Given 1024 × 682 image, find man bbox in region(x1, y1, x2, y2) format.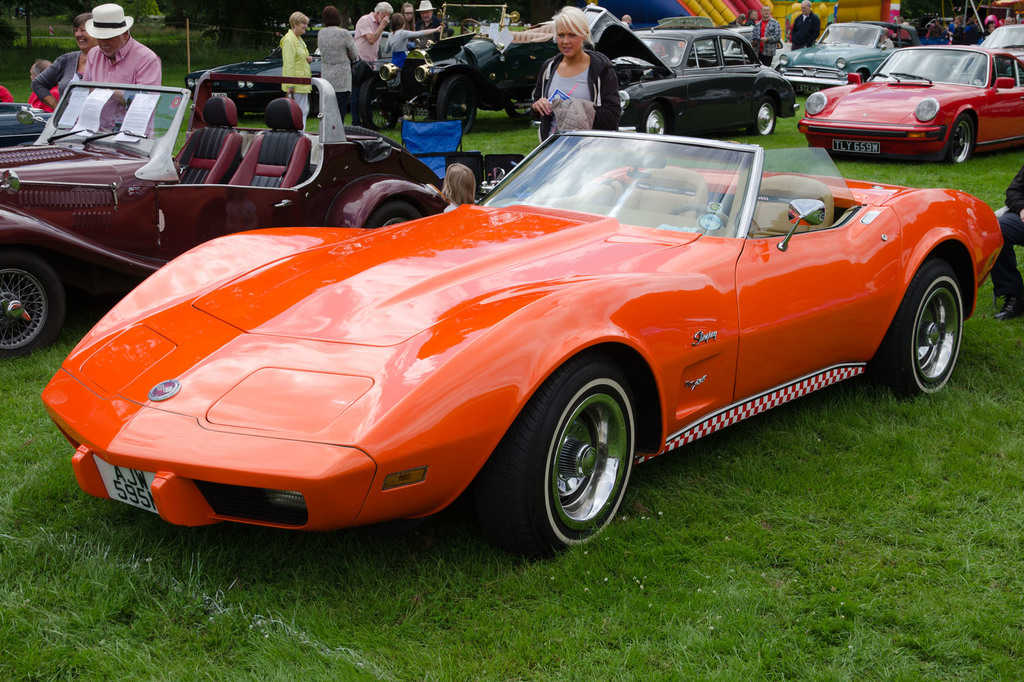
region(28, 59, 63, 115).
